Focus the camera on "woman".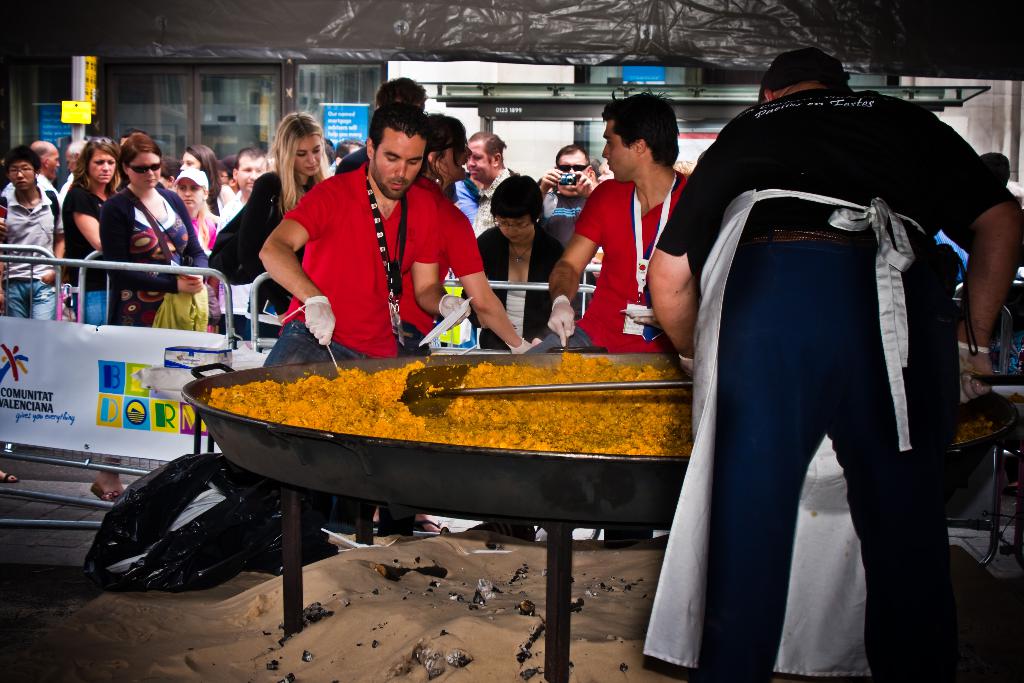
Focus region: x1=0, y1=143, x2=69, y2=320.
